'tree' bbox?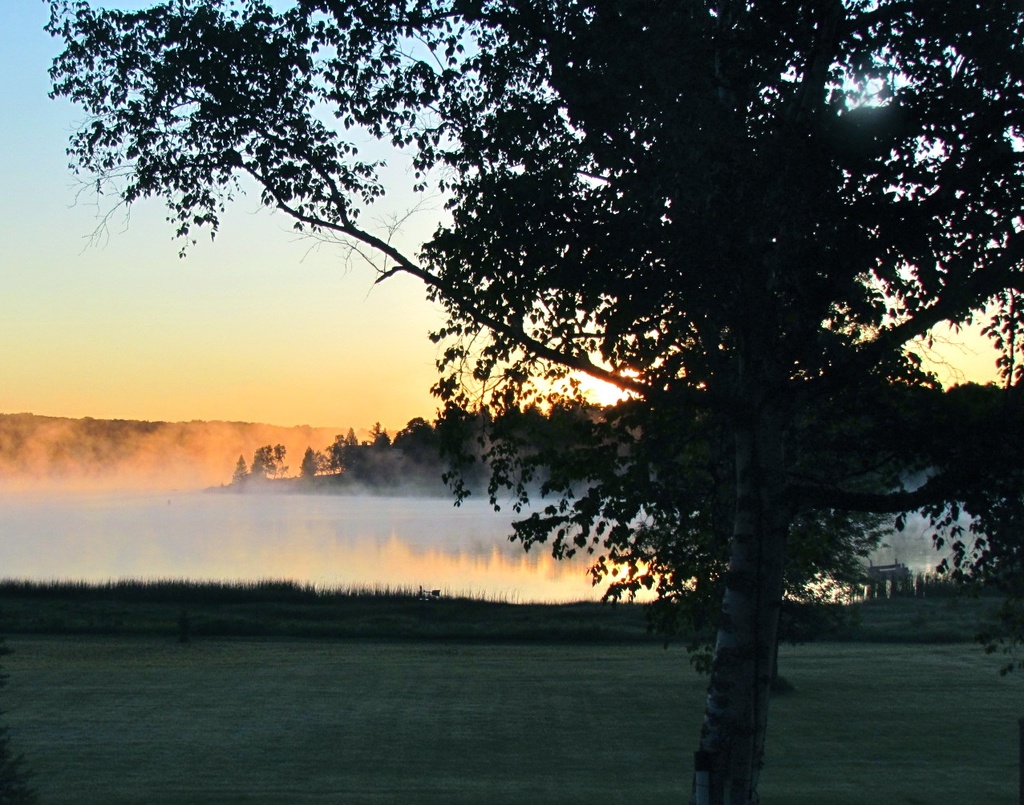
pyautogui.locateOnScreen(39, 0, 1023, 804)
